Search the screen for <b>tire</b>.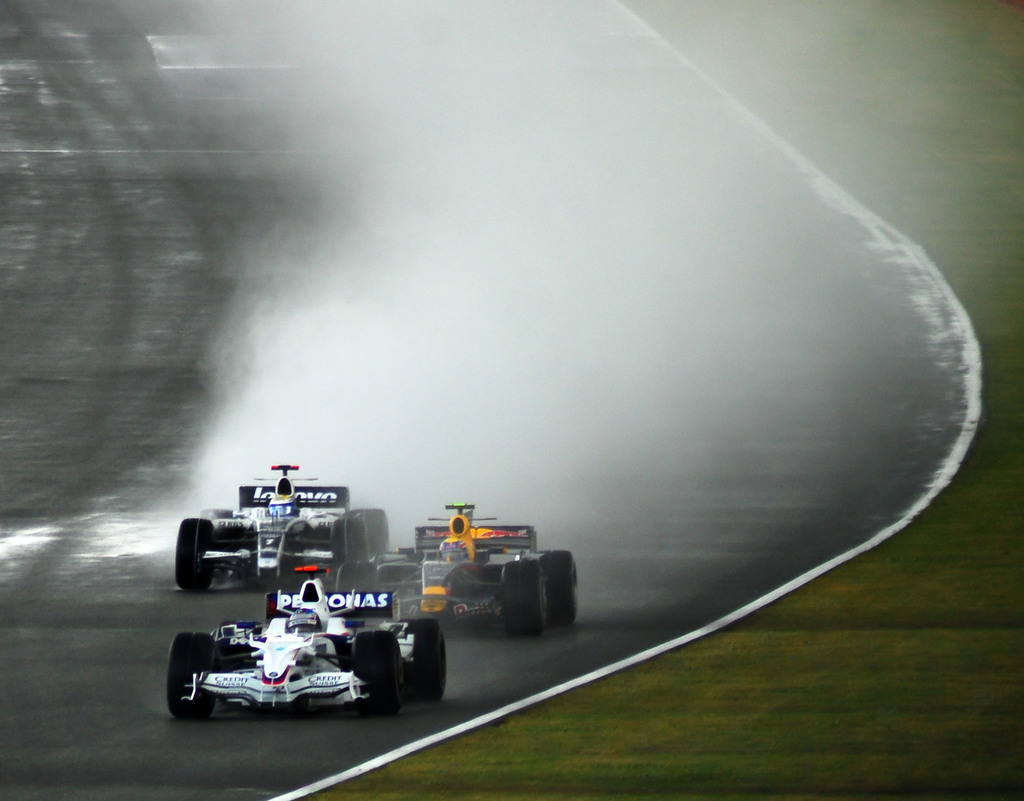
Found at (352, 626, 406, 712).
